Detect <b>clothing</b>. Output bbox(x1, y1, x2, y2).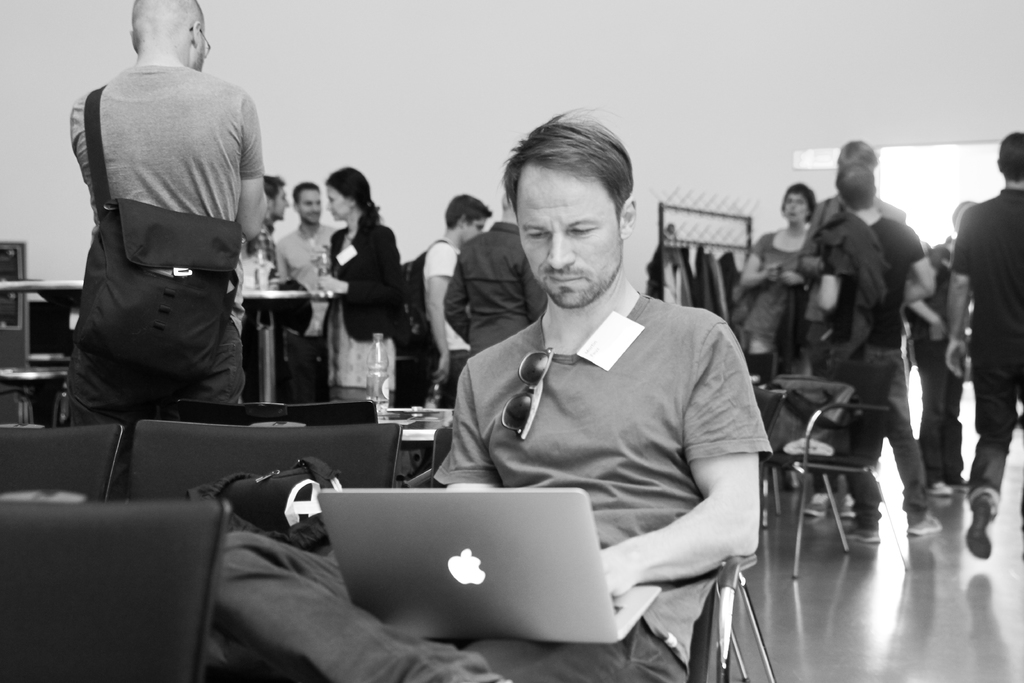
bbox(952, 181, 1021, 518).
